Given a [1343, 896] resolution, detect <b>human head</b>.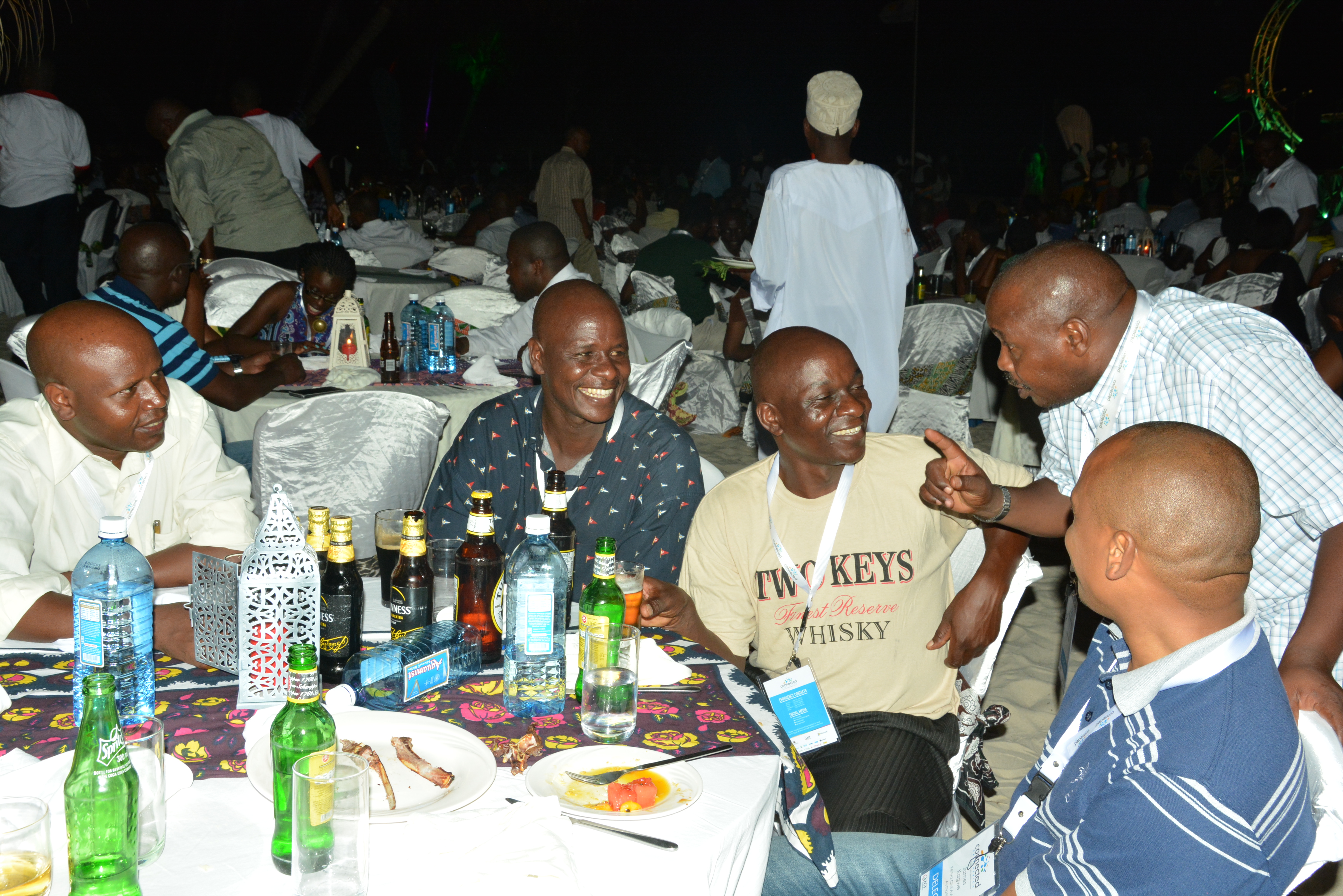
350, 54, 356, 60.
